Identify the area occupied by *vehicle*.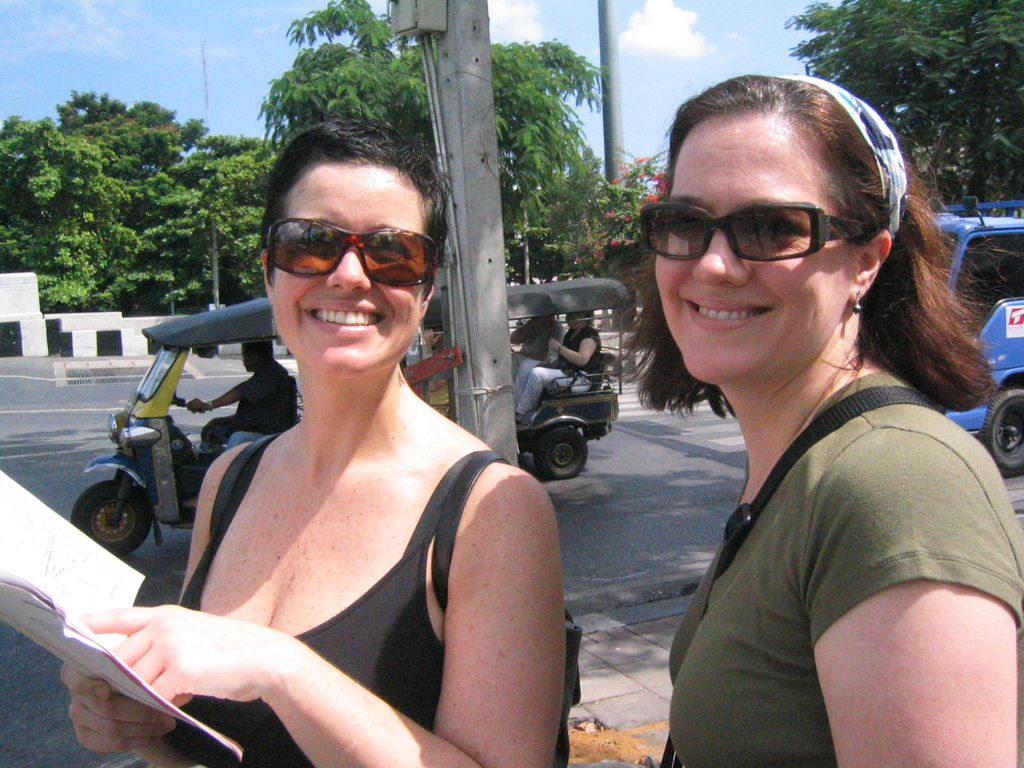
Area: 499,281,631,482.
